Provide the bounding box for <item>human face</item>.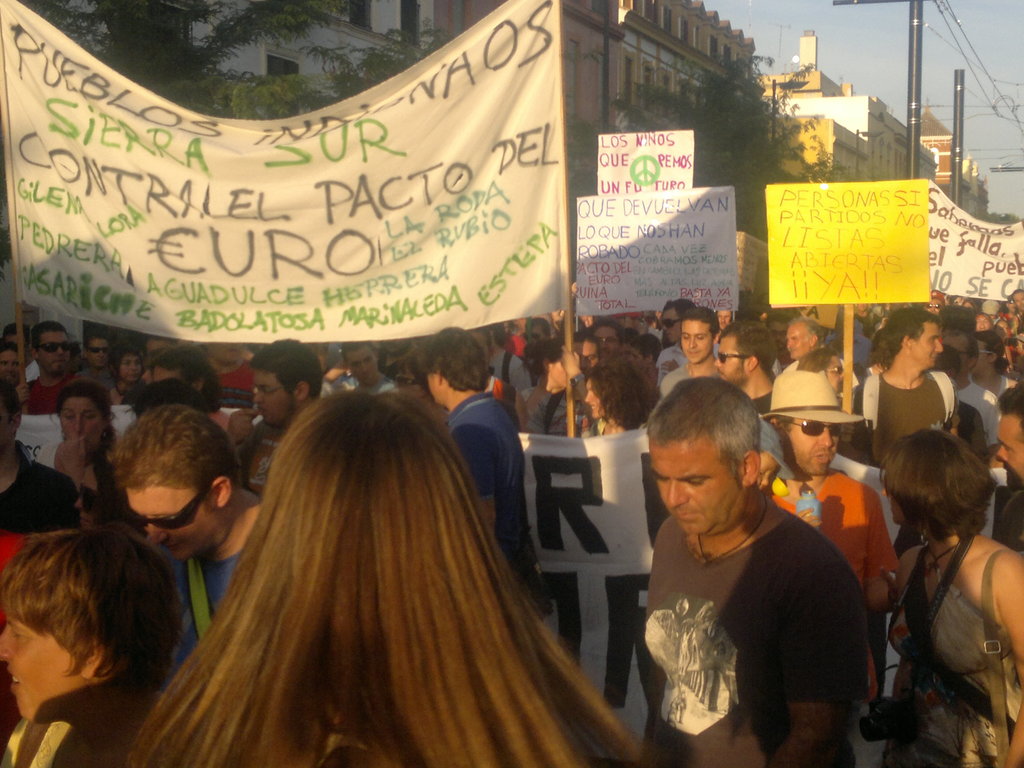
region(426, 366, 439, 410).
